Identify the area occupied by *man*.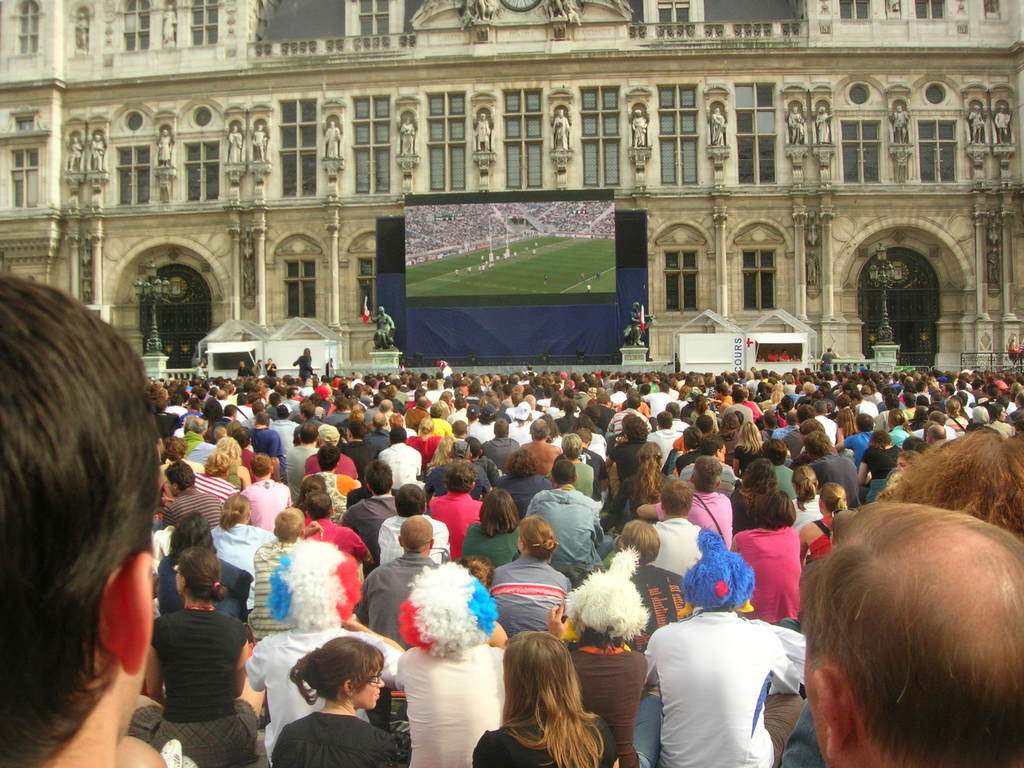
Area: (360, 518, 433, 655).
